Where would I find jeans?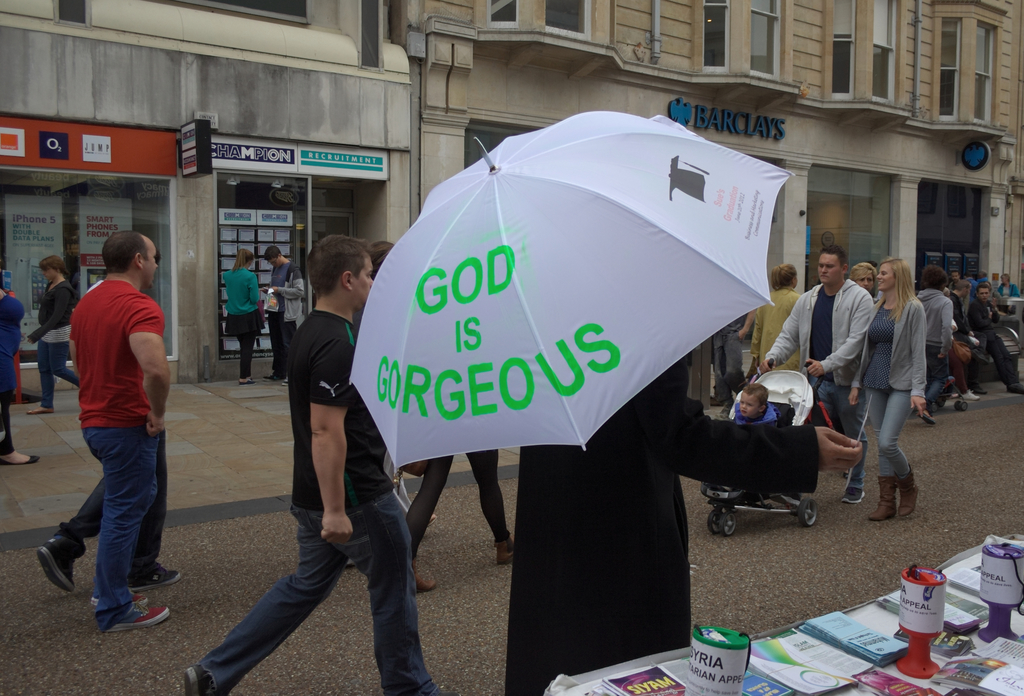
At select_region(83, 424, 161, 632).
